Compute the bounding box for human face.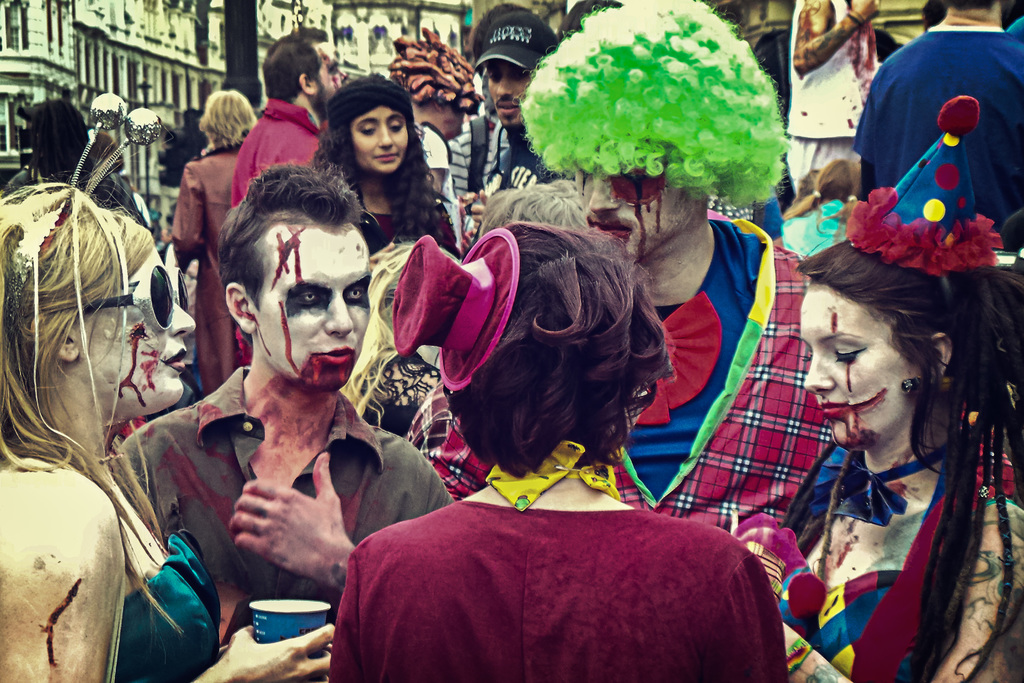
pyautogui.locateOnScreen(804, 295, 915, 445).
